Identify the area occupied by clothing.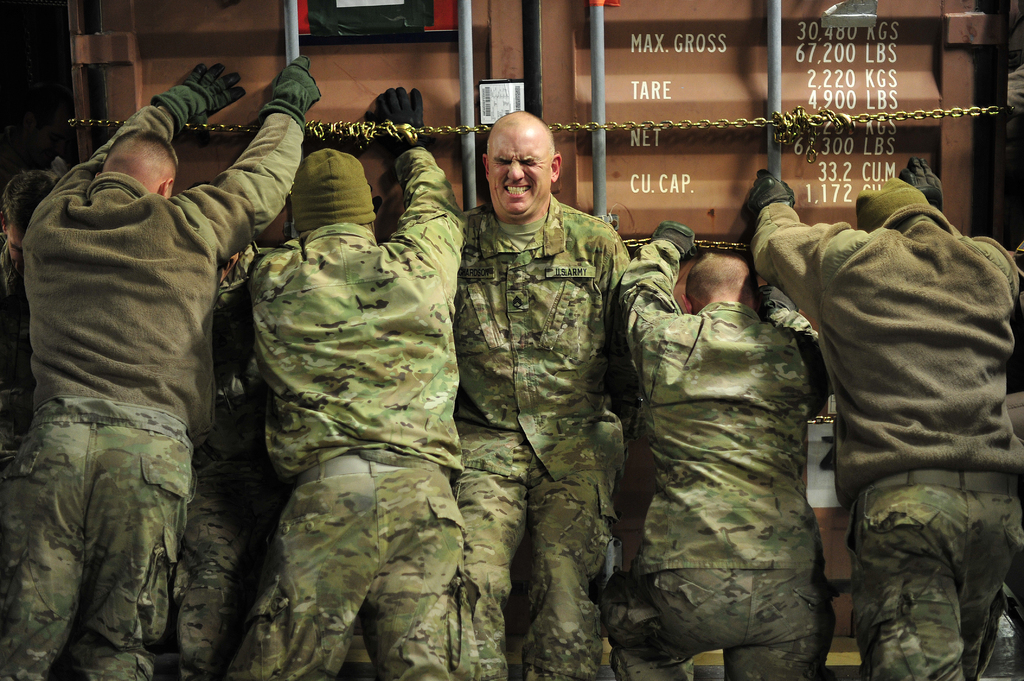
Area: <bbox>455, 193, 636, 680</bbox>.
